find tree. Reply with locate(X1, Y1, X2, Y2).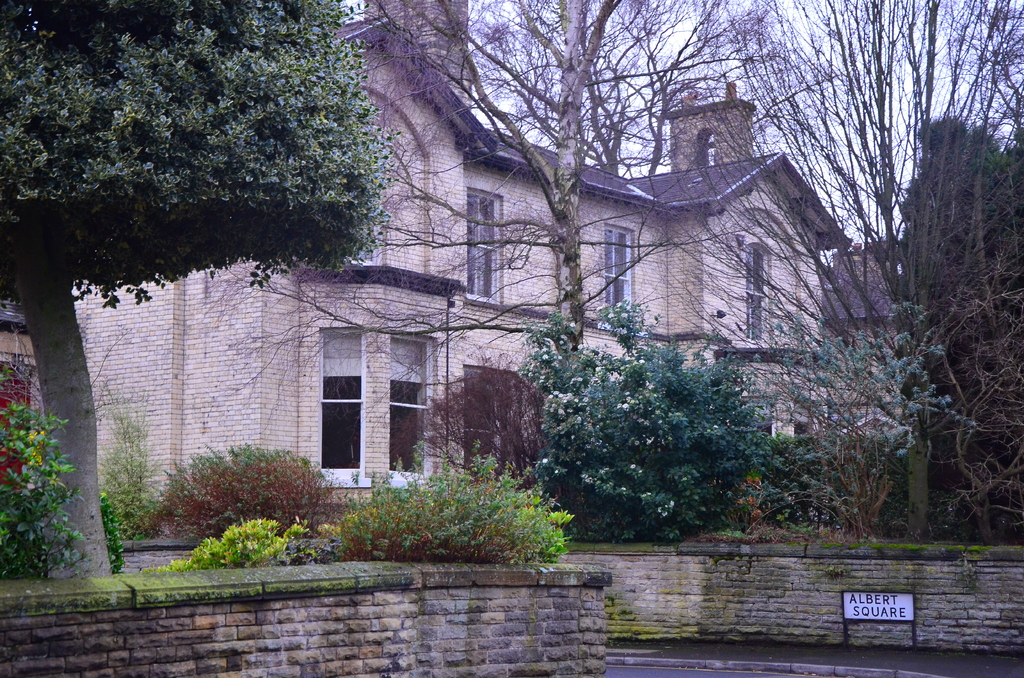
locate(406, 355, 564, 528).
